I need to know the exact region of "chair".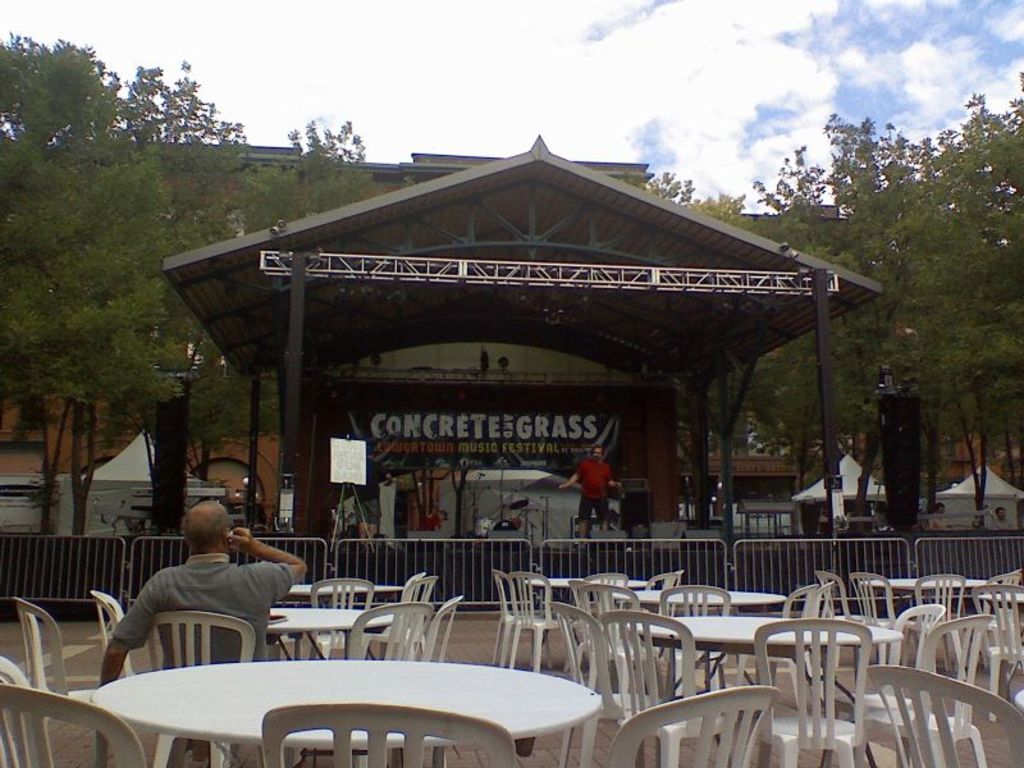
Region: {"left": 748, "top": 581, "right": 819, "bottom": 686}.
